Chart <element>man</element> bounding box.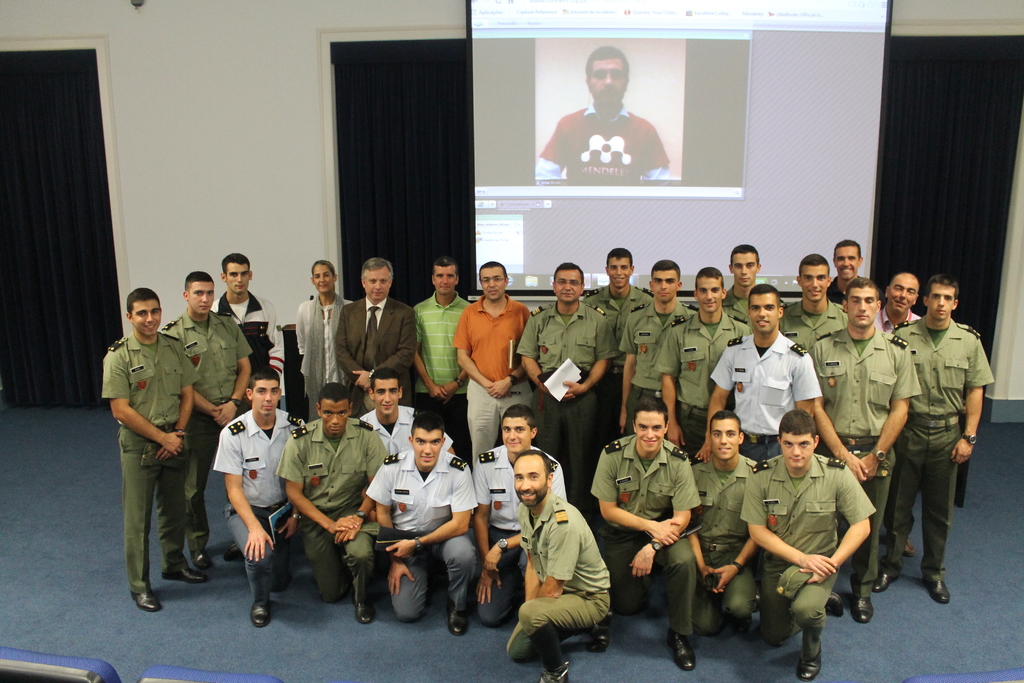
Charted: x1=412 y1=255 x2=469 y2=466.
